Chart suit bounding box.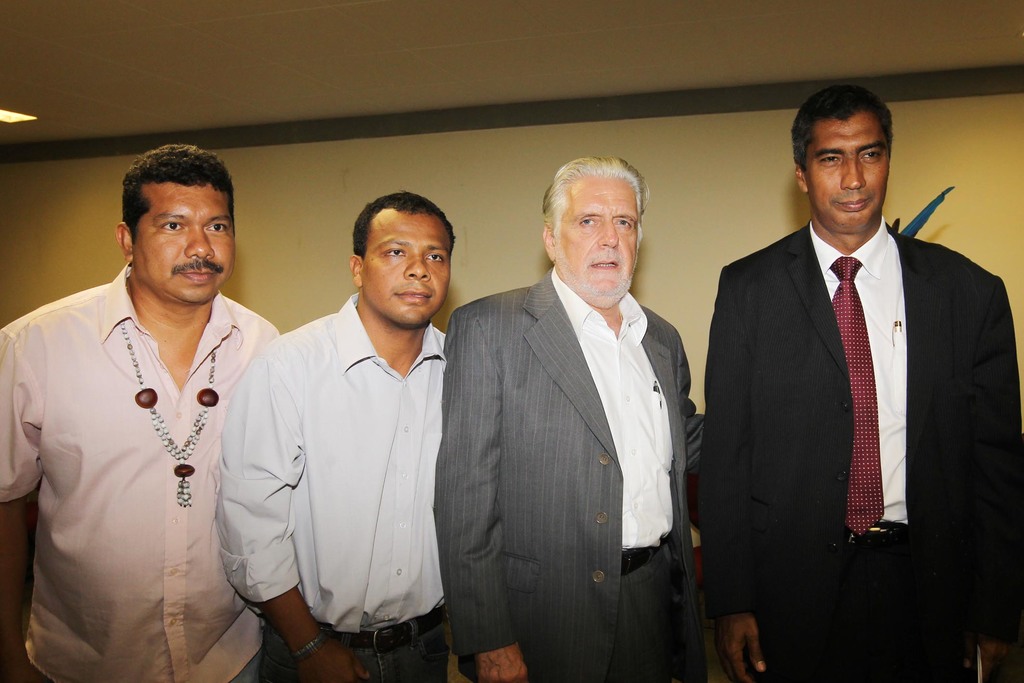
Charted: l=705, t=220, r=1023, b=682.
